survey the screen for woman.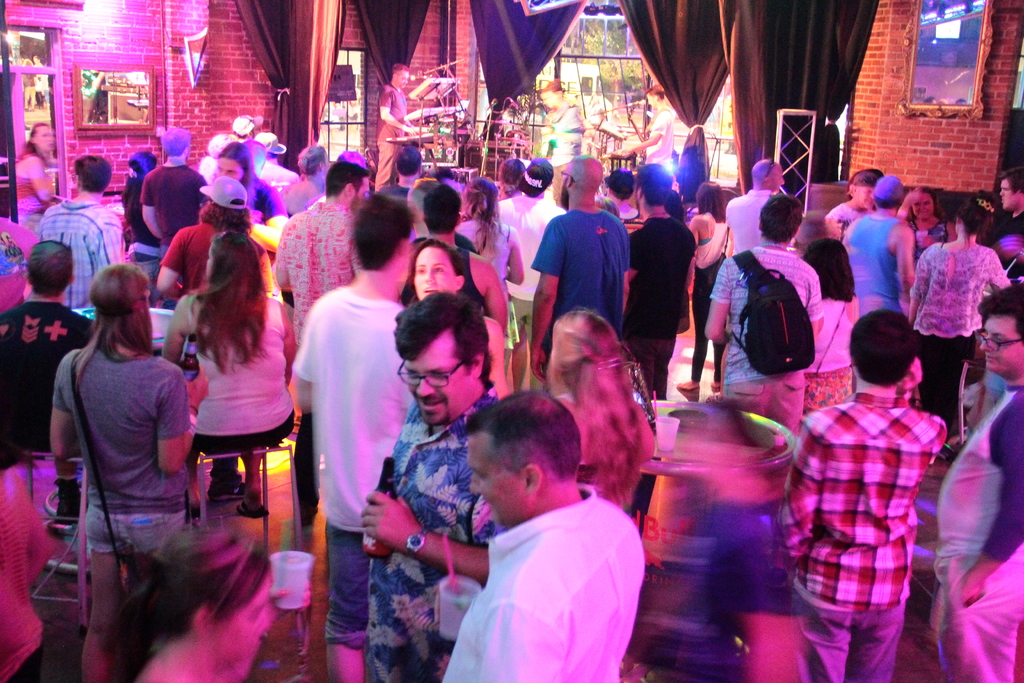
Survey found: (left=34, top=147, right=138, bottom=320).
